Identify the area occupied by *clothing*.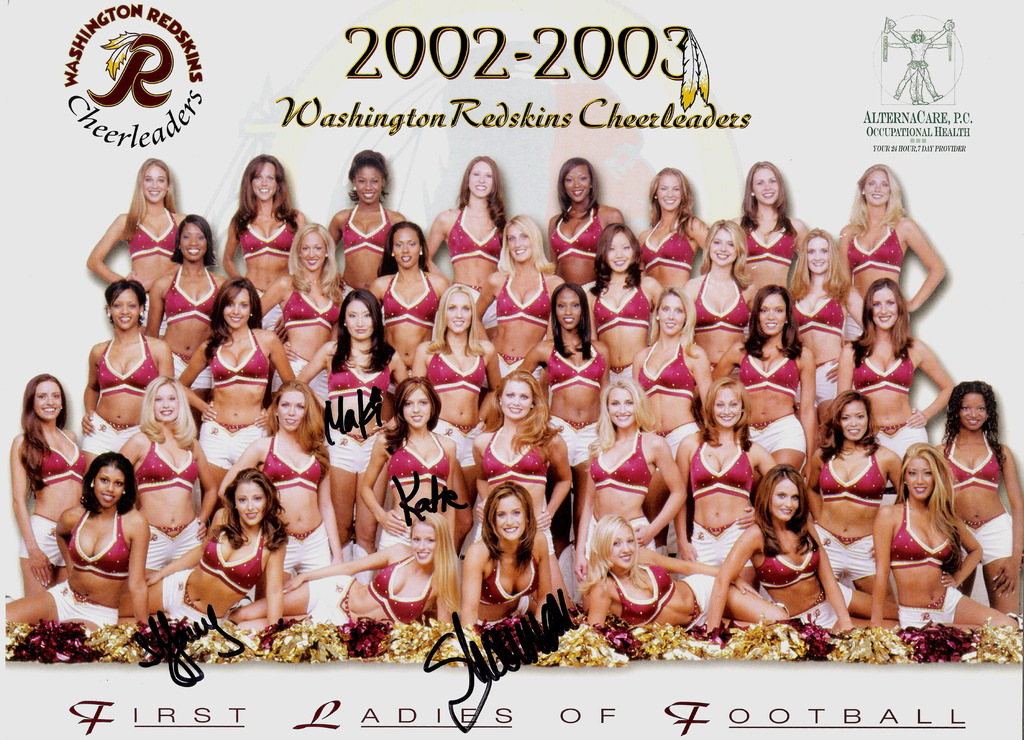
Area: 368/554/436/627.
